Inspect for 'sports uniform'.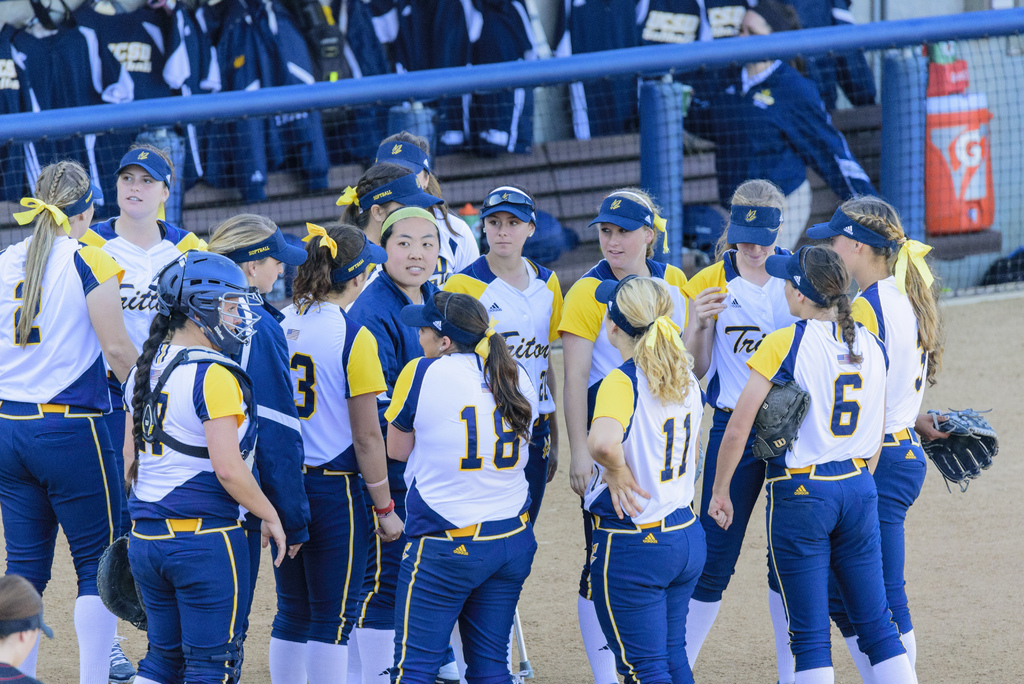
Inspection: 253/288/411/680.
